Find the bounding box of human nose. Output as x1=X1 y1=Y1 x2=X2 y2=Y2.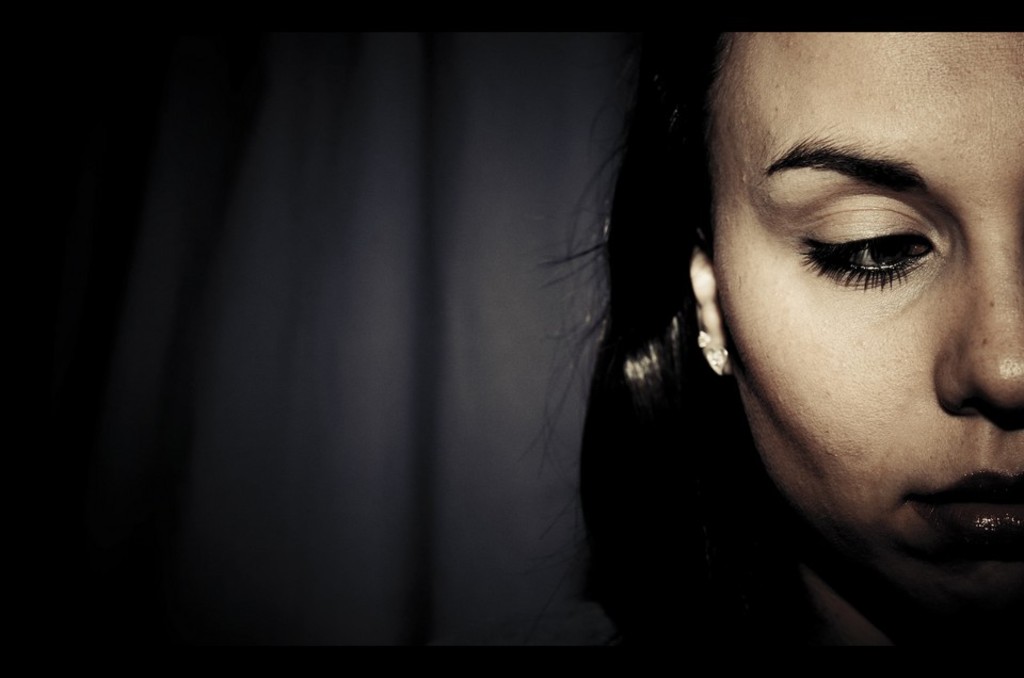
x1=935 y1=212 x2=1023 y2=425.
